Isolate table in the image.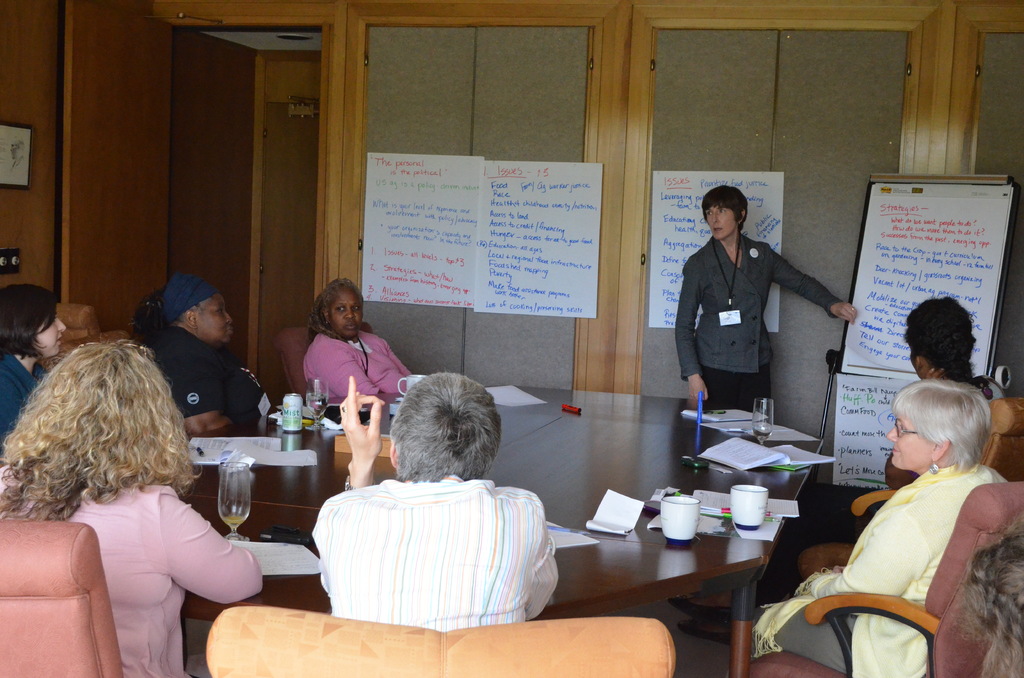
Isolated region: bbox=(158, 380, 824, 677).
